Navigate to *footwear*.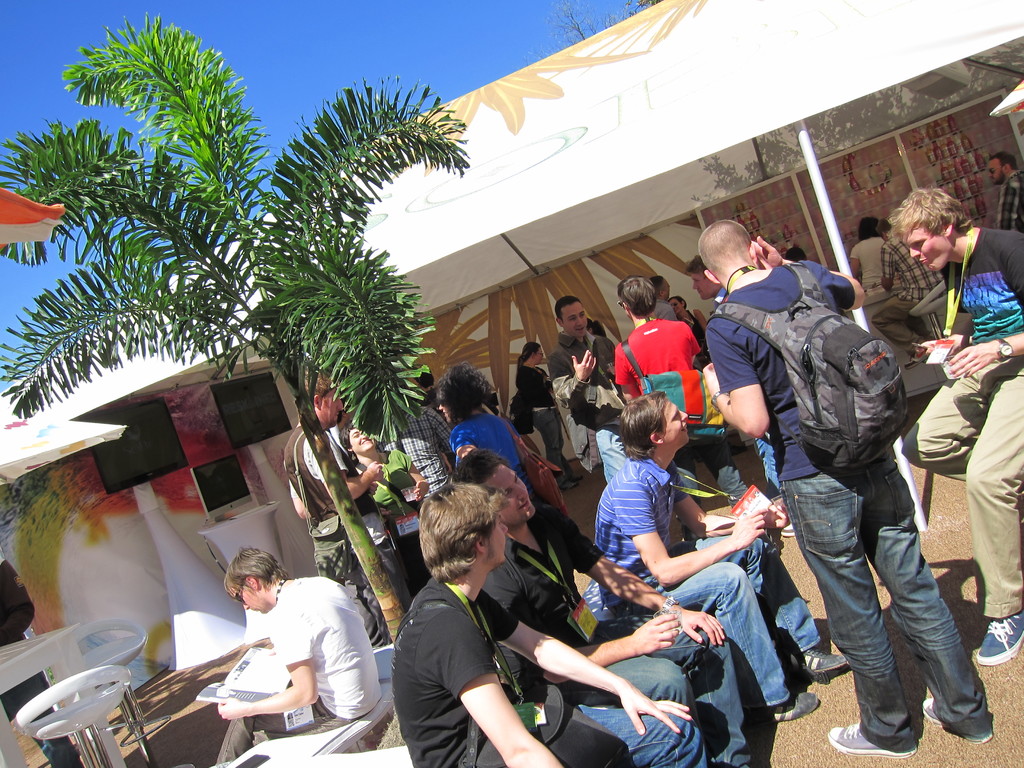
Navigation target: bbox=[746, 691, 820, 732].
